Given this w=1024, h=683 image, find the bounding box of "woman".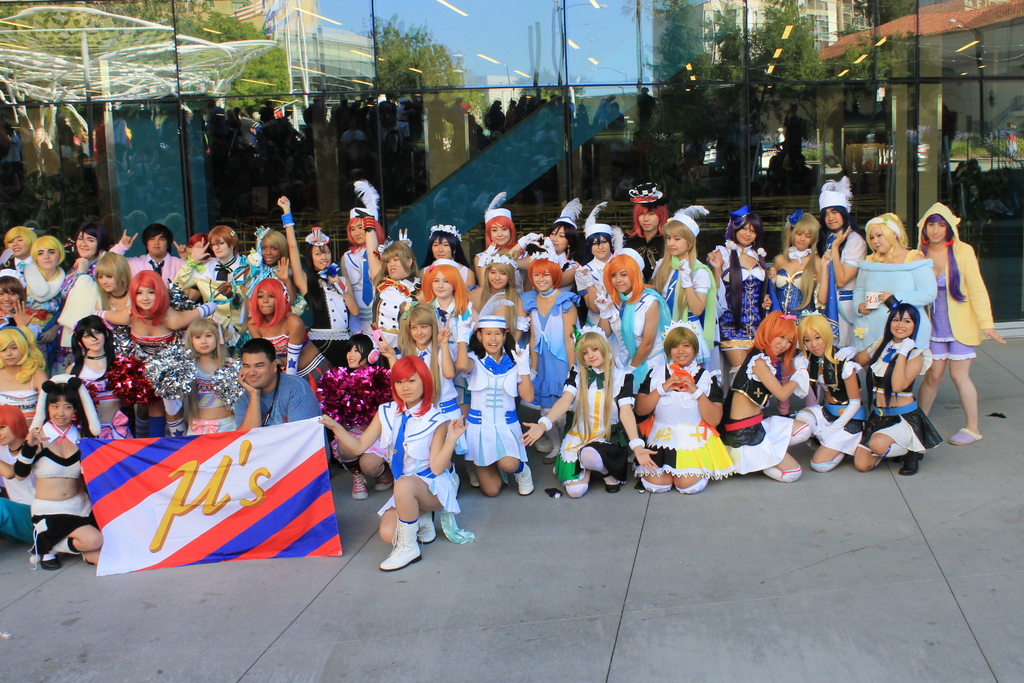
crop(851, 213, 945, 379).
